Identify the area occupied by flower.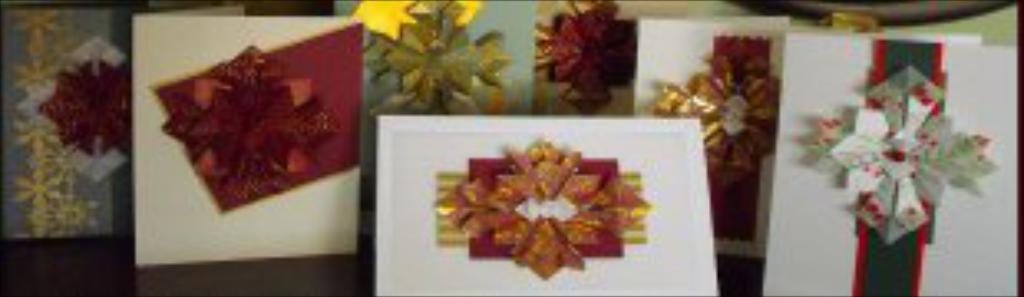
Area: (33,56,139,175).
